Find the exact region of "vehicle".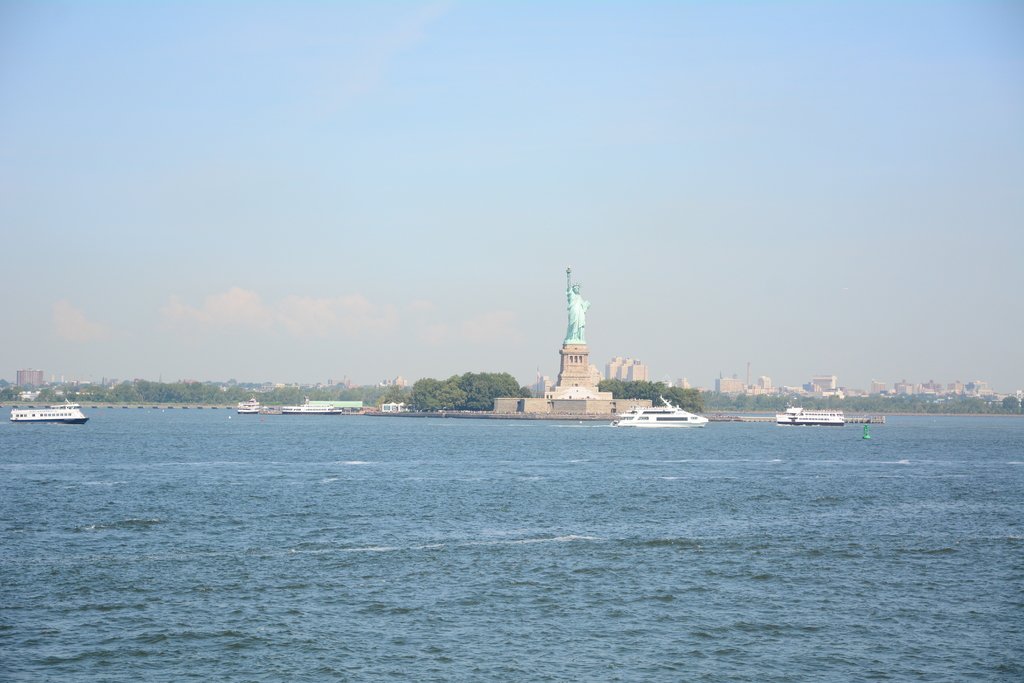
Exact region: [280, 402, 343, 417].
